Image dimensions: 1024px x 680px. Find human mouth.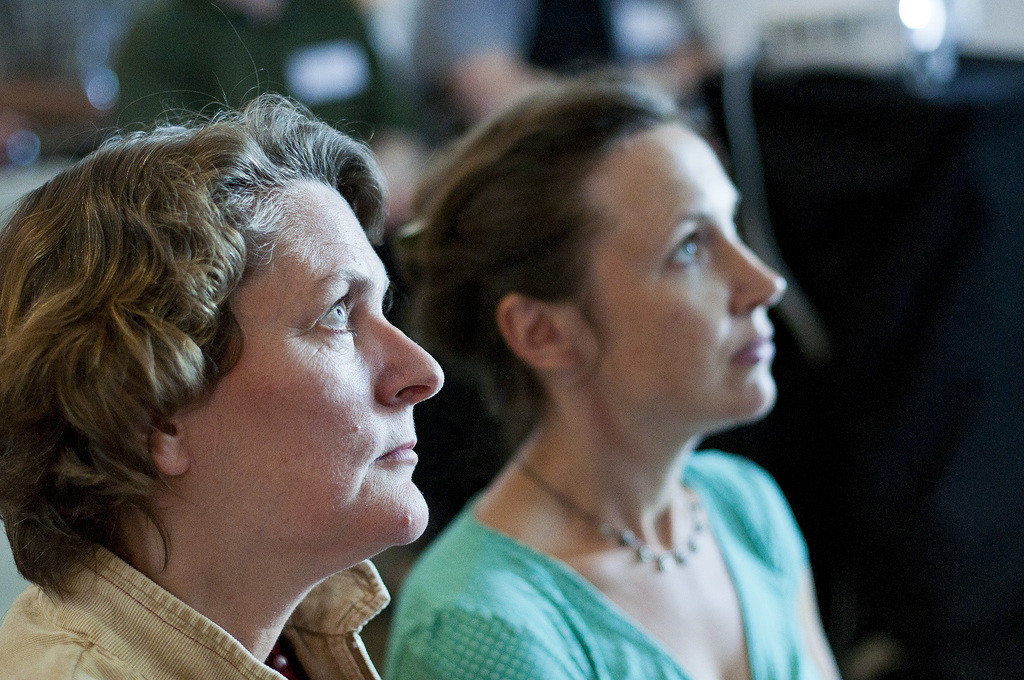
detection(733, 328, 774, 372).
